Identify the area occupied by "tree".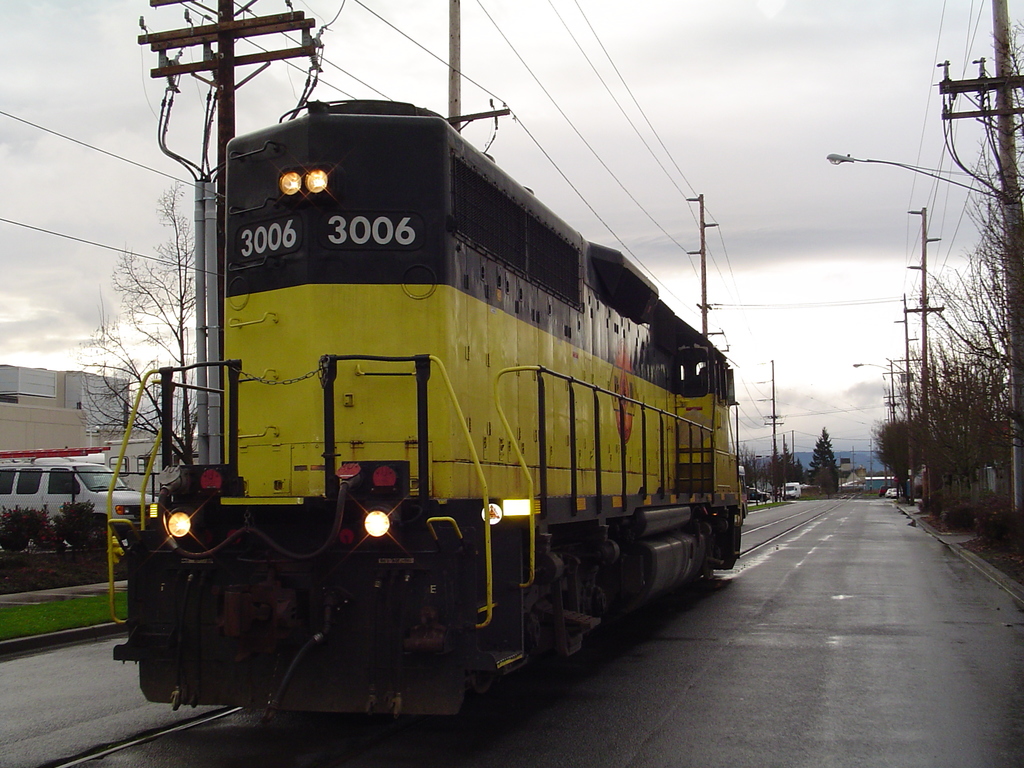
Area: bbox=(737, 443, 774, 487).
